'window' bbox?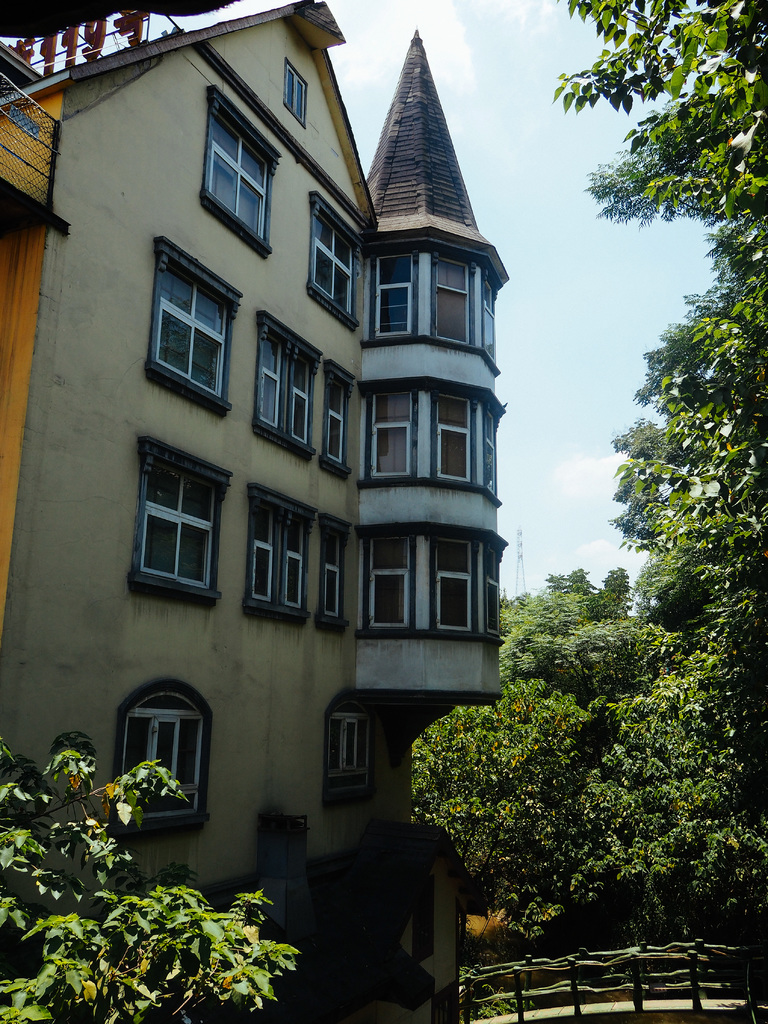
Rect(368, 388, 416, 479)
